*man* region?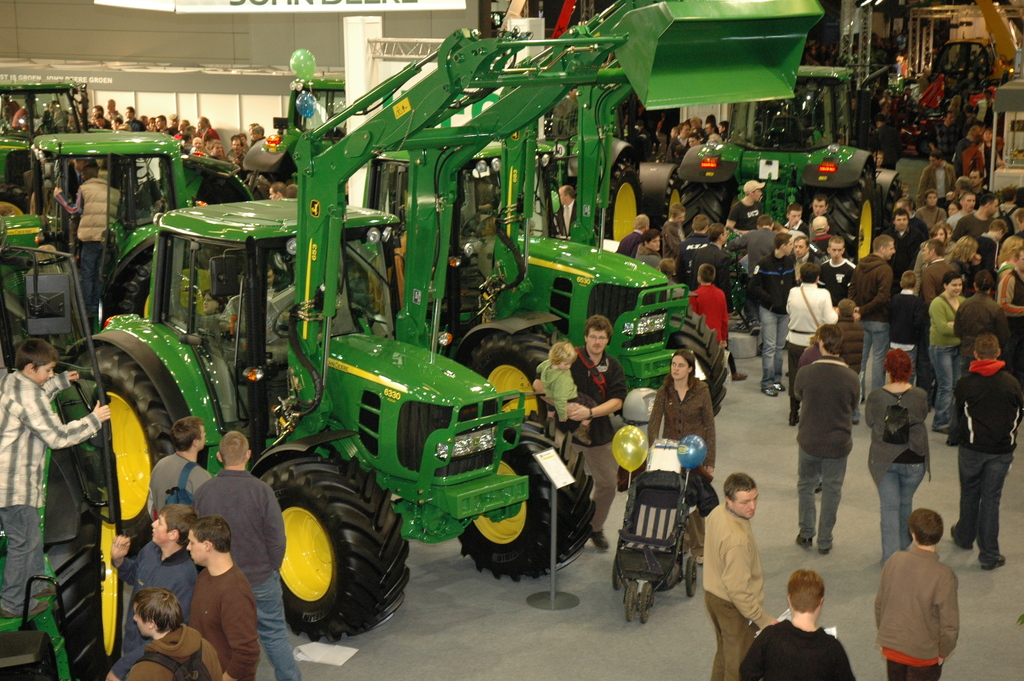
Rect(186, 523, 266, 680)
